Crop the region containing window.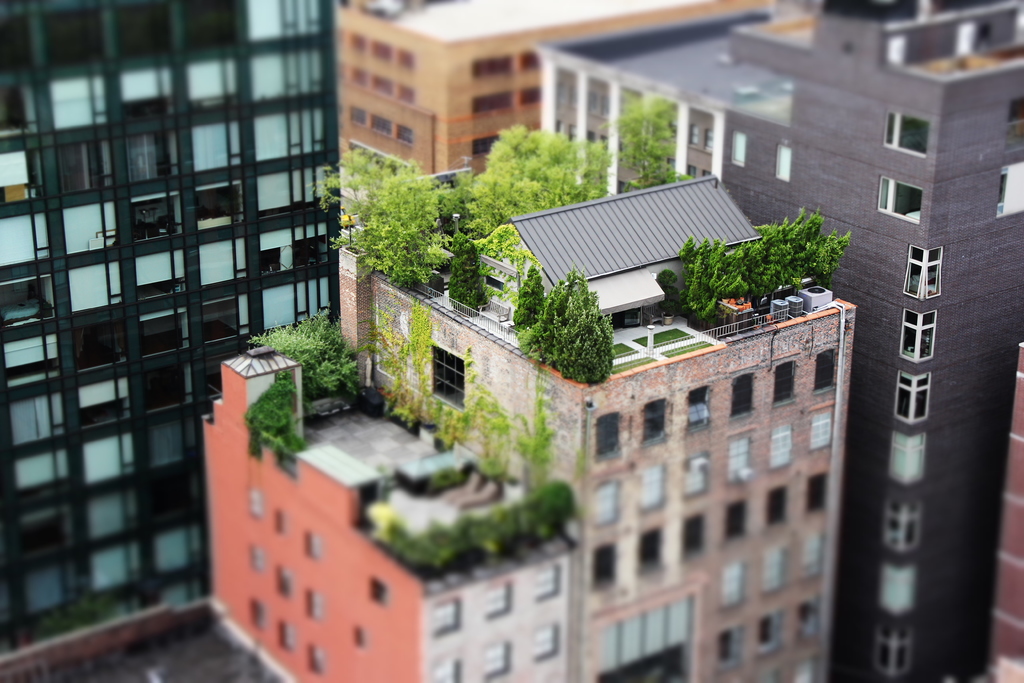
Crop region: bbox=[730, 374, 755, 422].
